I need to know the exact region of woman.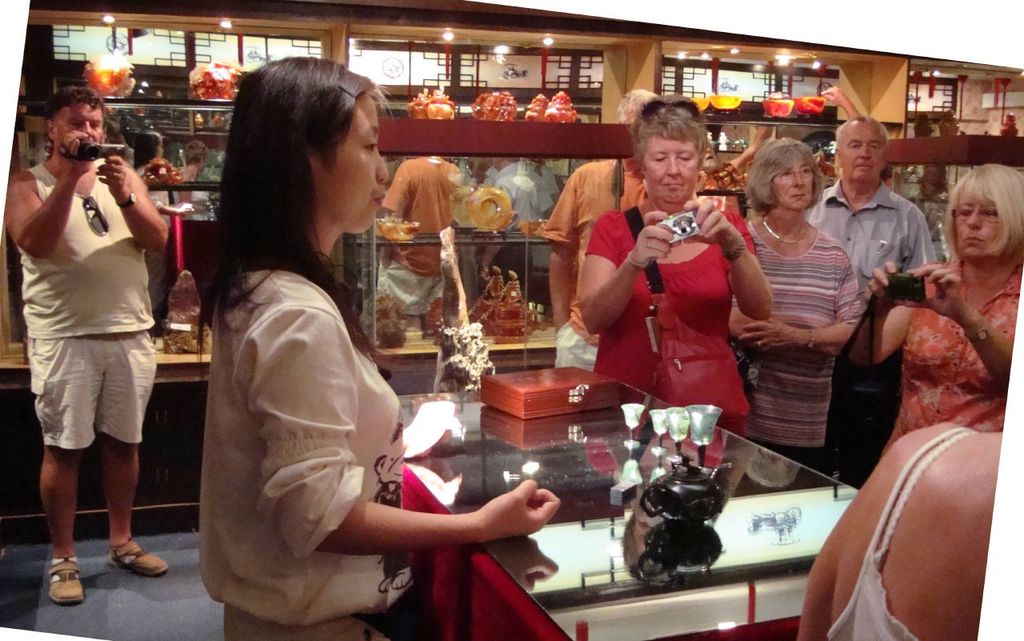
Region: <box>579,110,780,440</box>.
